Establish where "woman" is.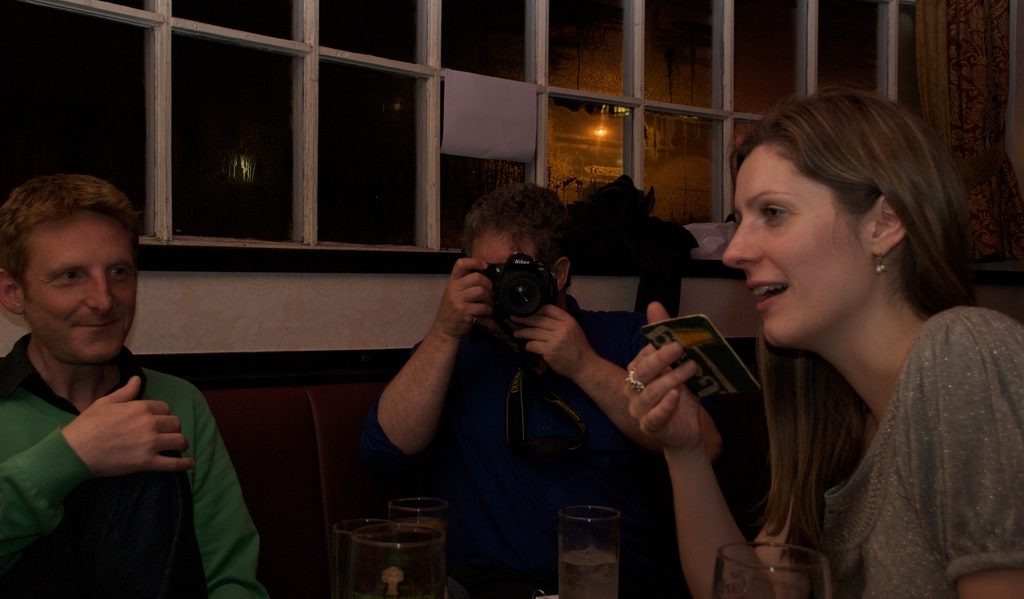
Established at (left=662, top=87, right=982, bottom=598).
